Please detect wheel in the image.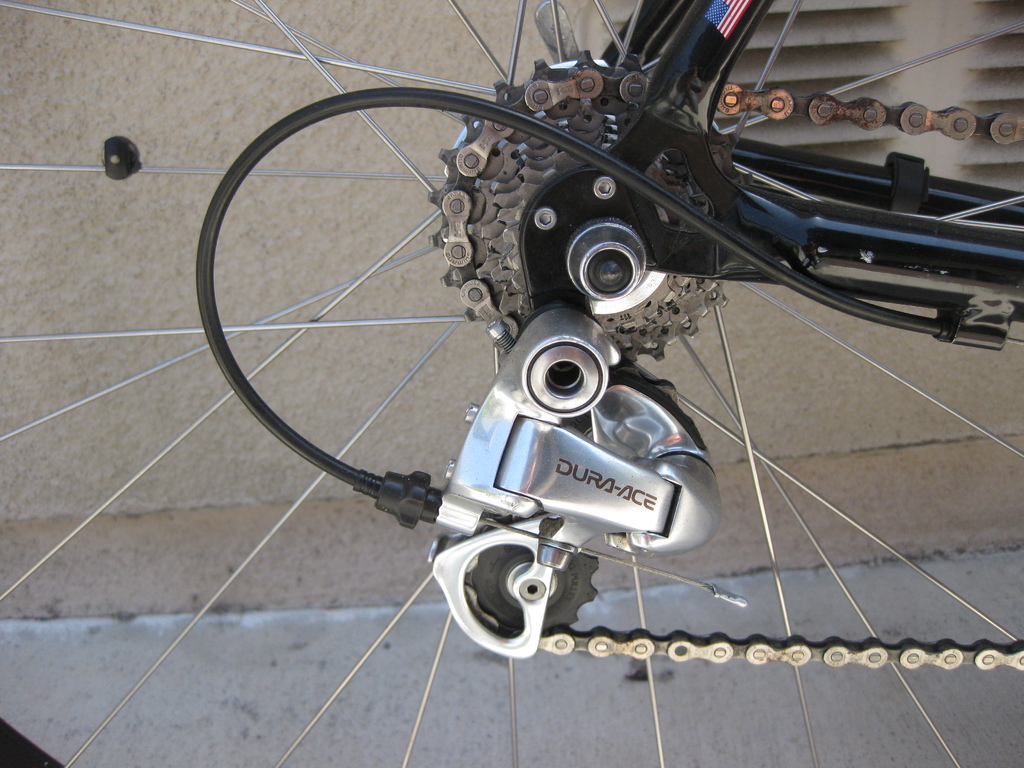
0:0:1023:767.
